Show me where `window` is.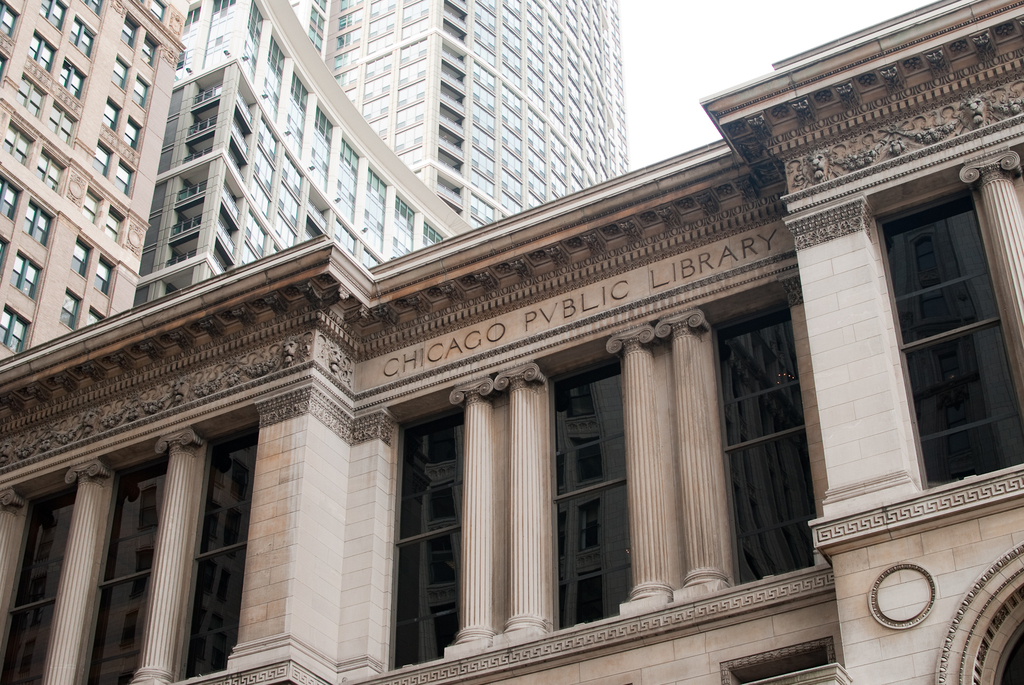
`window` is at 109/59/129/90.
